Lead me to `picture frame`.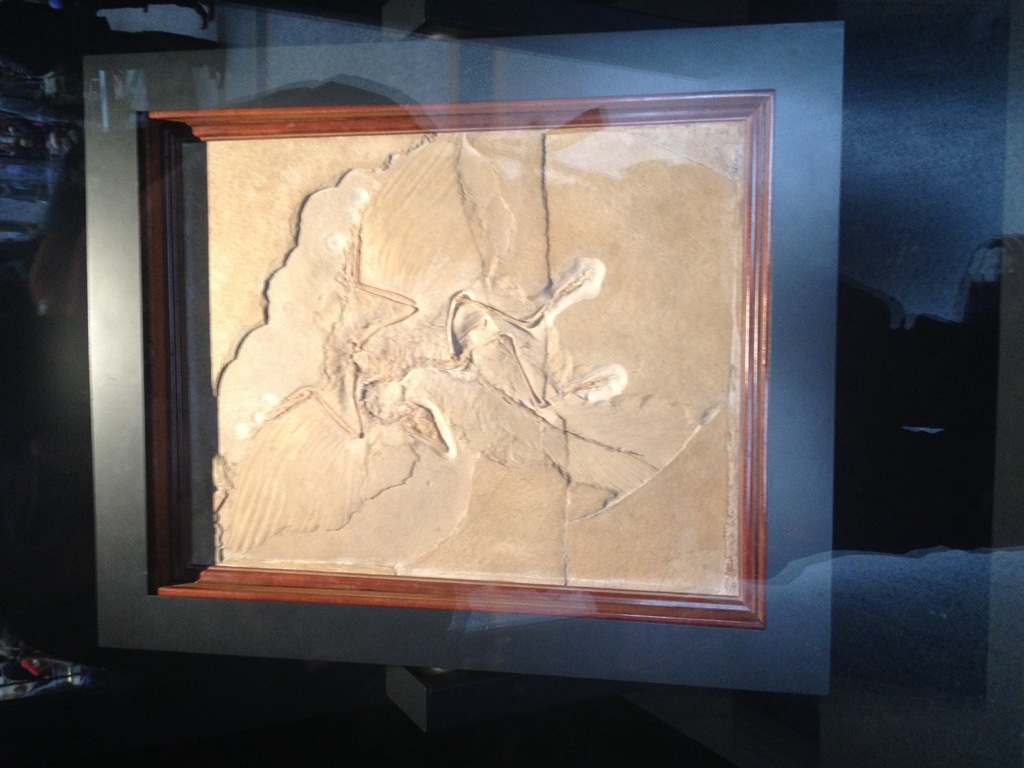
Lead to box=[73, 51, 835, 703].
